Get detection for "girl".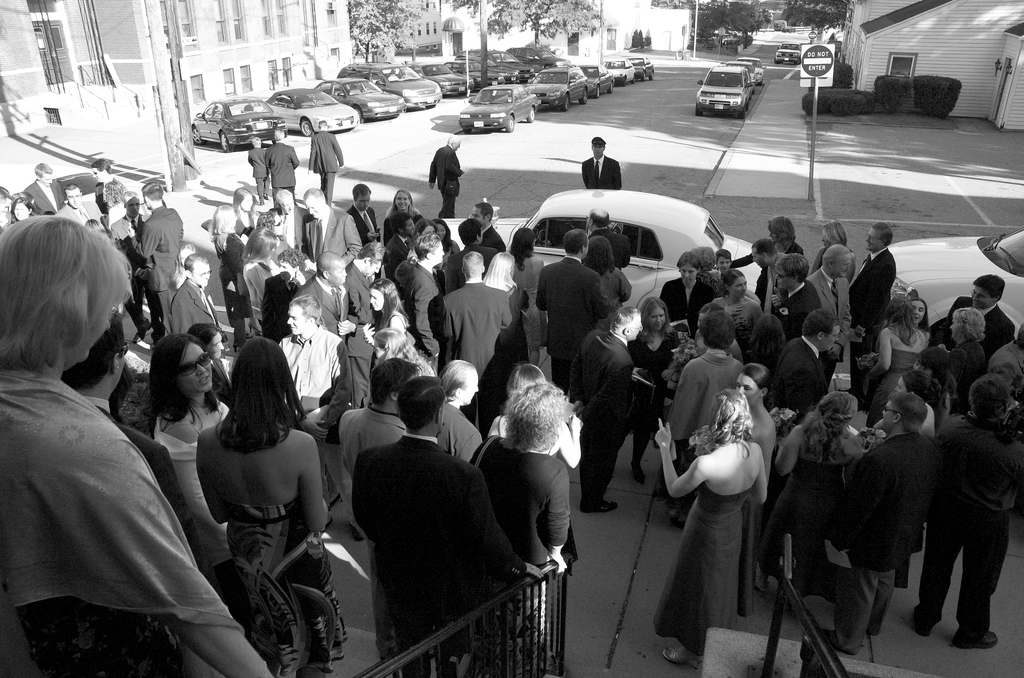
Detection: <box>10,195,43,223</box>.
